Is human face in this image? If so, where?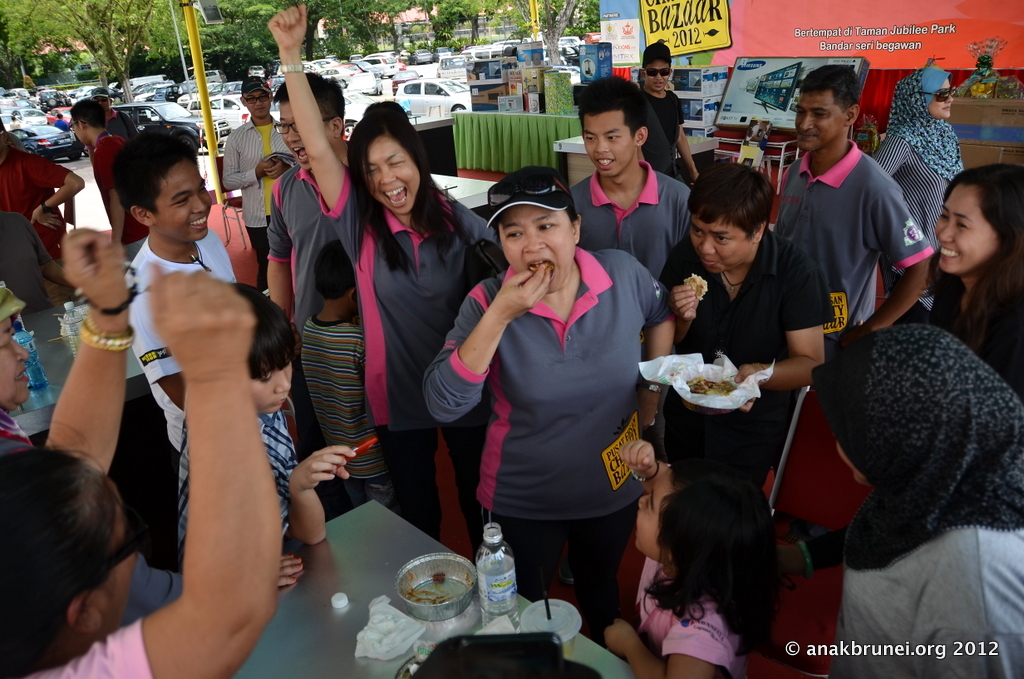
Yes, at left=247, top=360, right=293, bottom=413.
